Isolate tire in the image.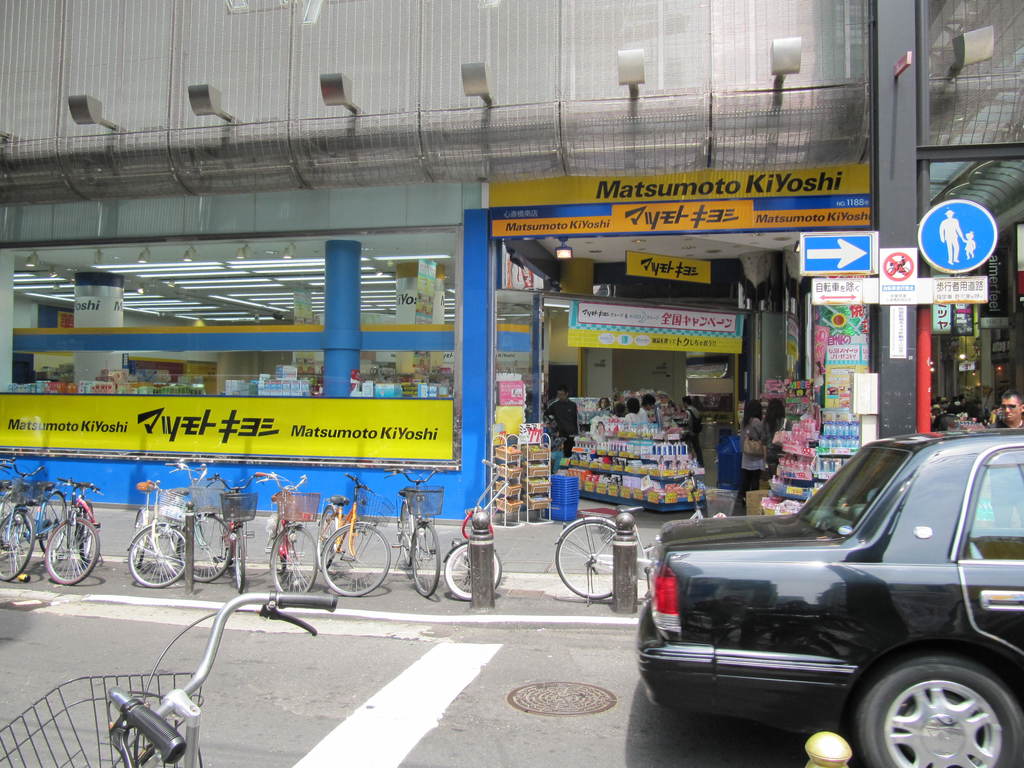
Isolated region: 130,508,150,570.
